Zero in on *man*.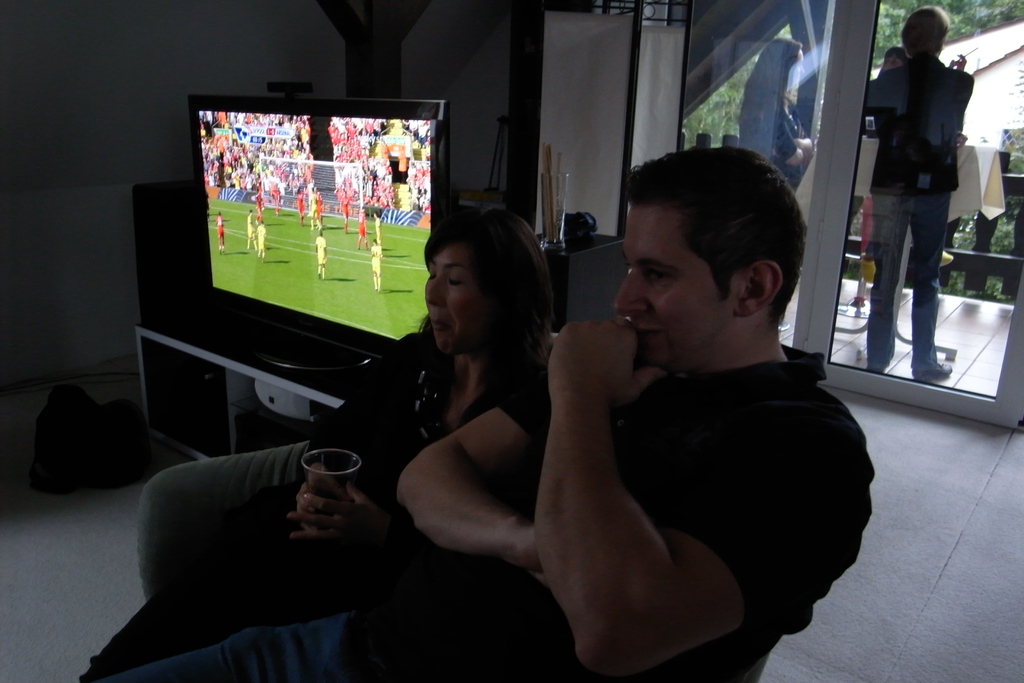
Zeroed in: BBox(337, 190, 355, 235).
